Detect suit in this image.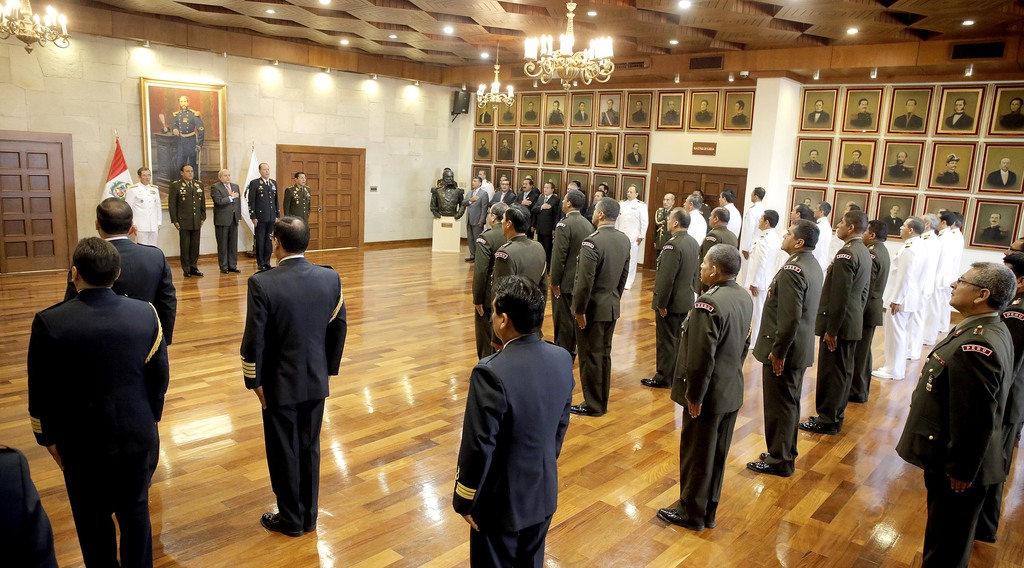
Detection: (0, 442, 58, 567).
